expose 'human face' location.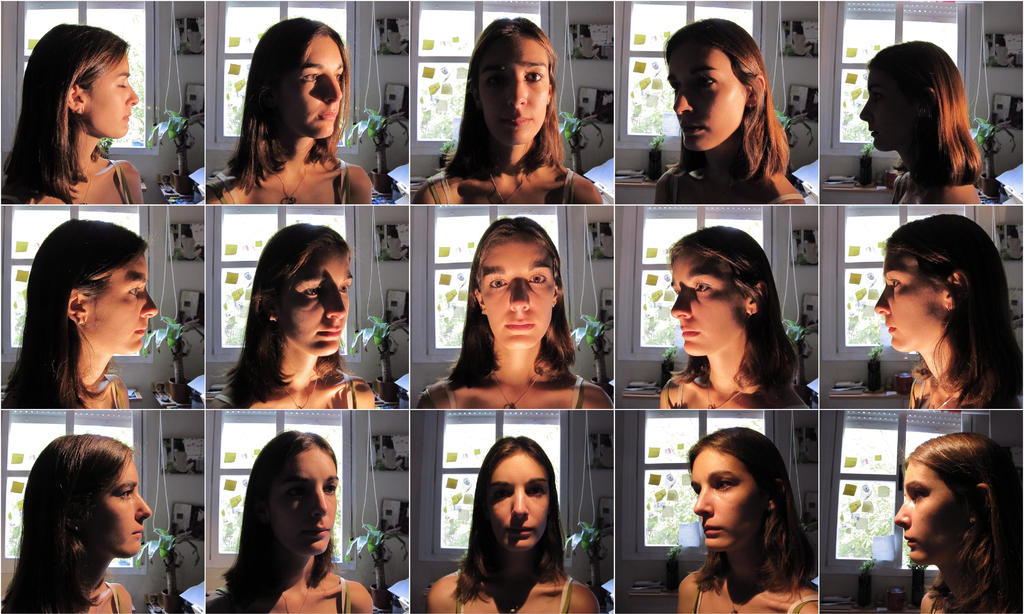
Exposed at [left=692, top=455, right=758, bottom=557].
